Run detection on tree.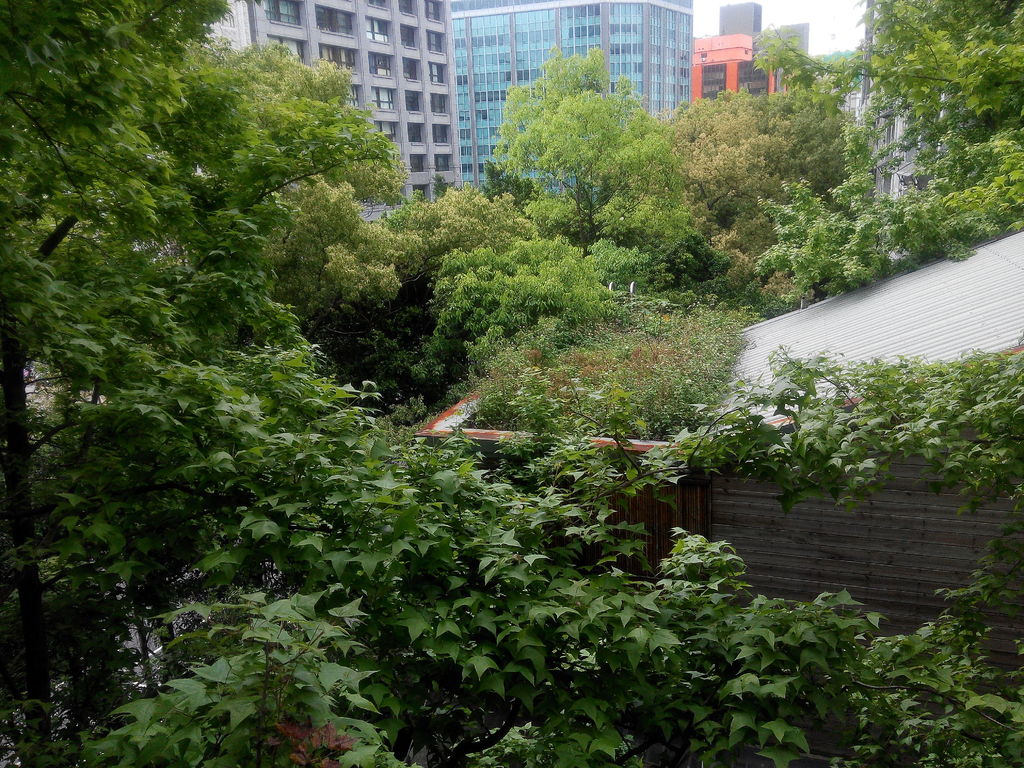
Result: (left=181, top=48, right=415, bottom=249).
